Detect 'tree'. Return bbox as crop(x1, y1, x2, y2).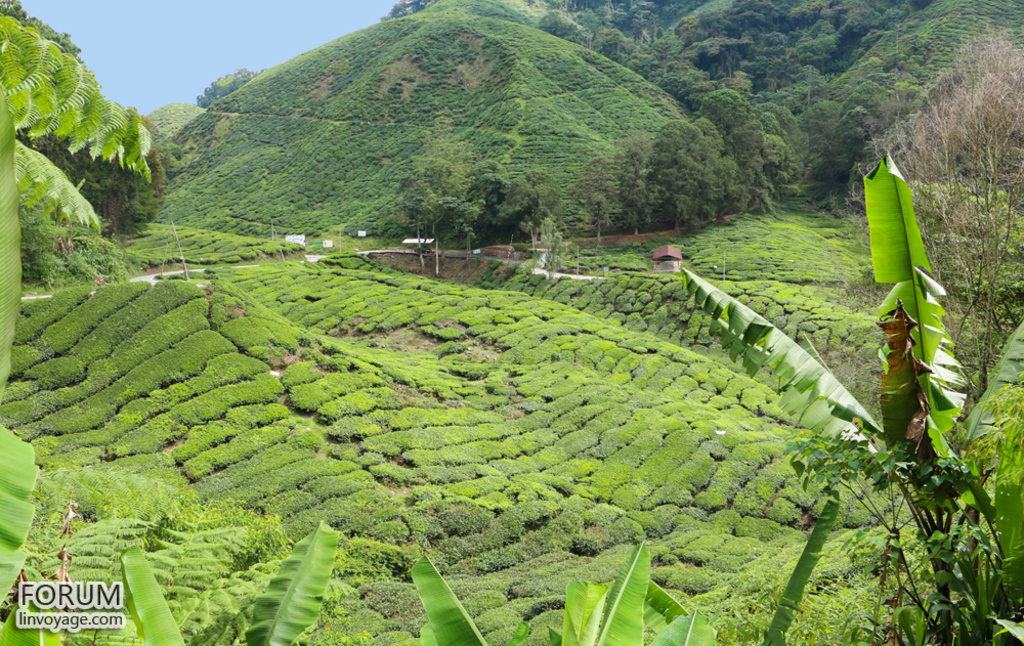
crop(640, 109, 742, 224).
